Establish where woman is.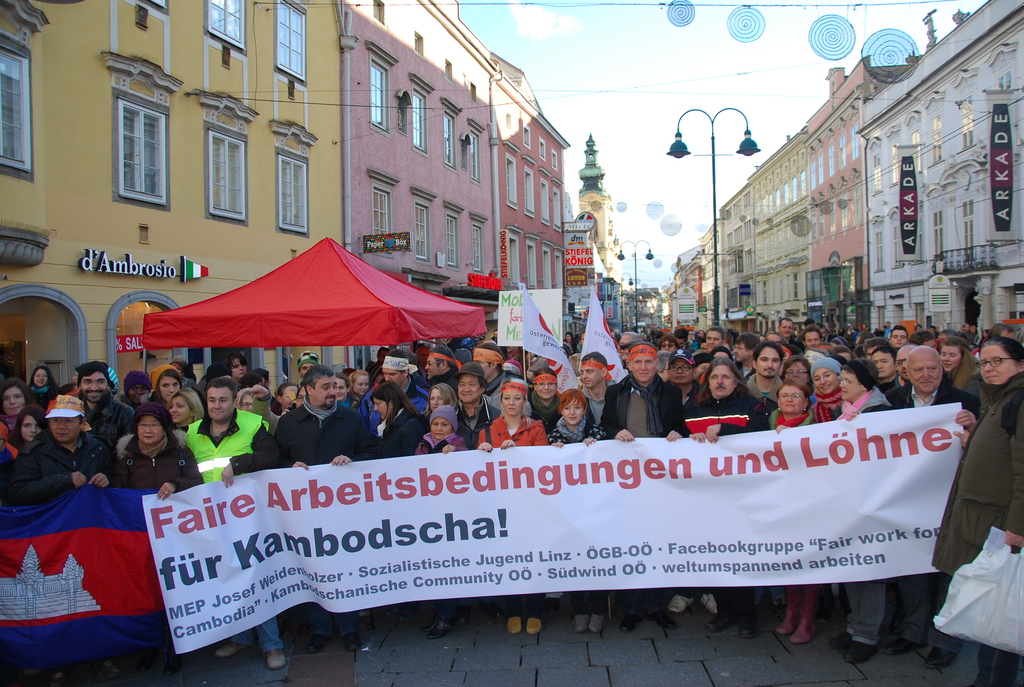
Established at bbox=(147, 363, 185, 404).
